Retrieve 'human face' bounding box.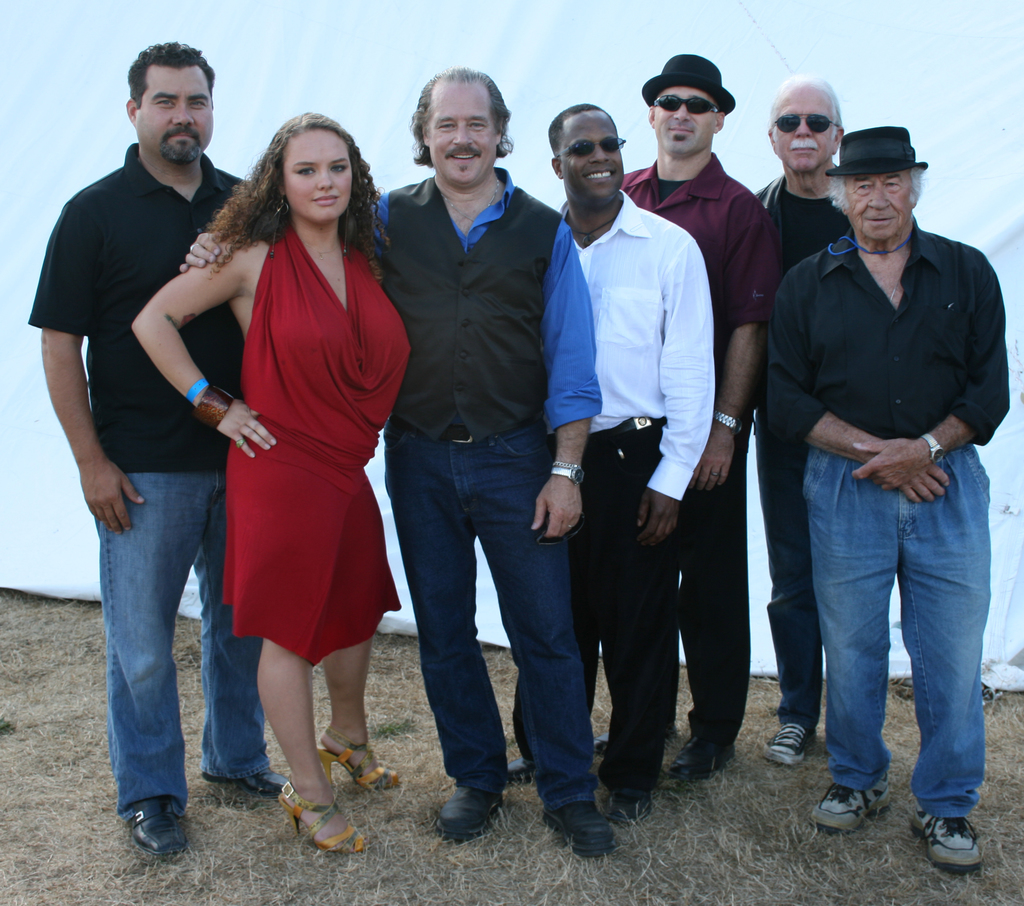
Bounding box: Rect(430, 91, 493, 189).
